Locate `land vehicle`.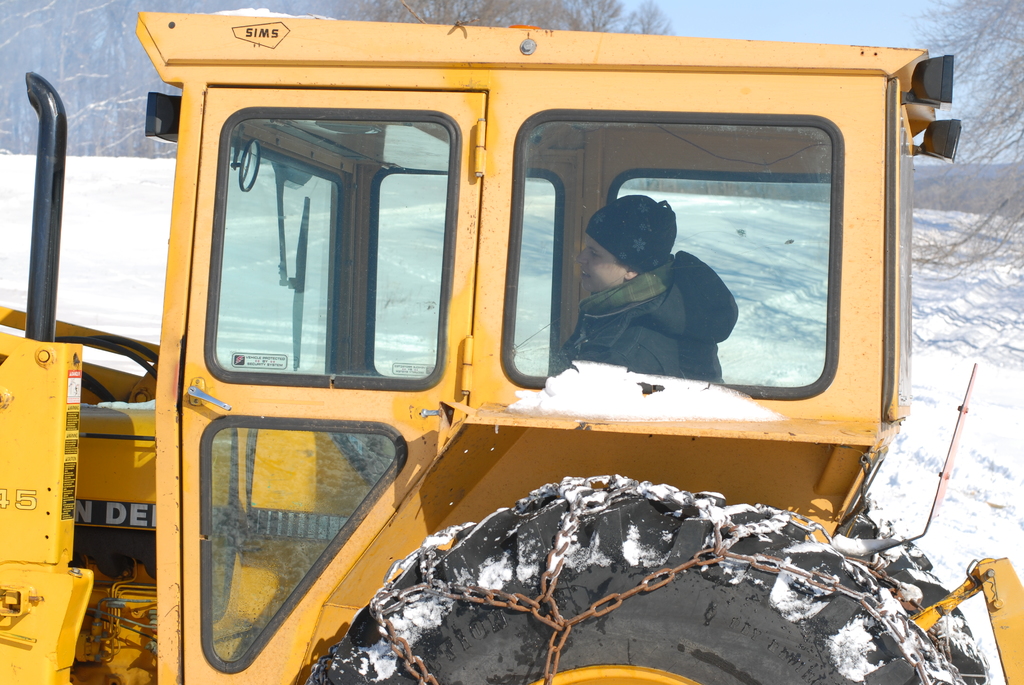
Bounding box: <box>0,12,1023,684</box>.
